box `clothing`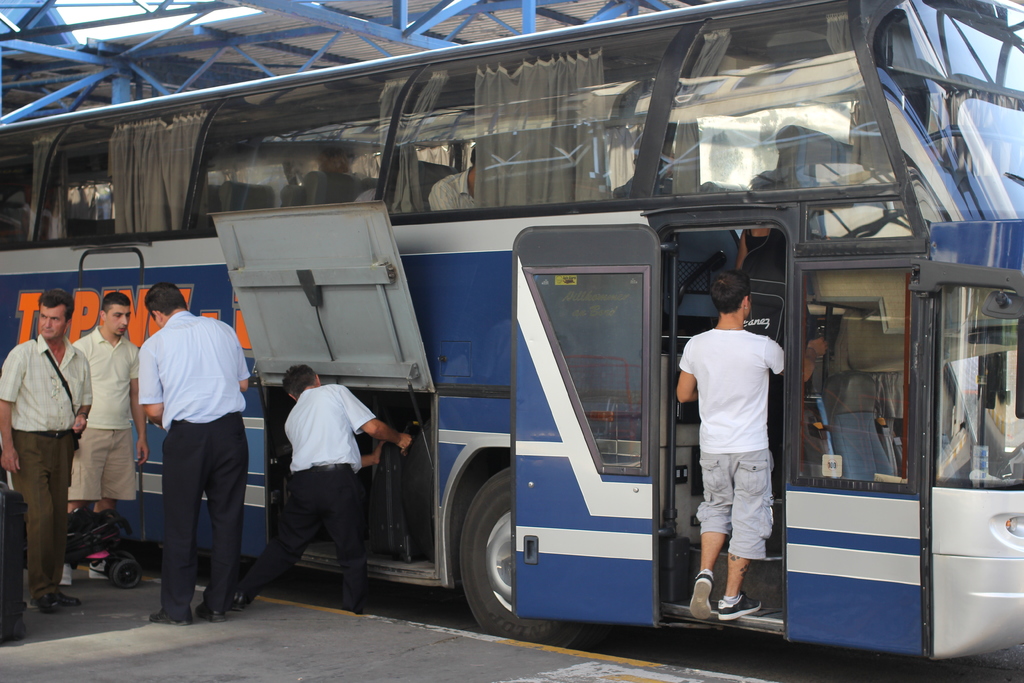
x1=236 y1=383 x2=379 y2=609
